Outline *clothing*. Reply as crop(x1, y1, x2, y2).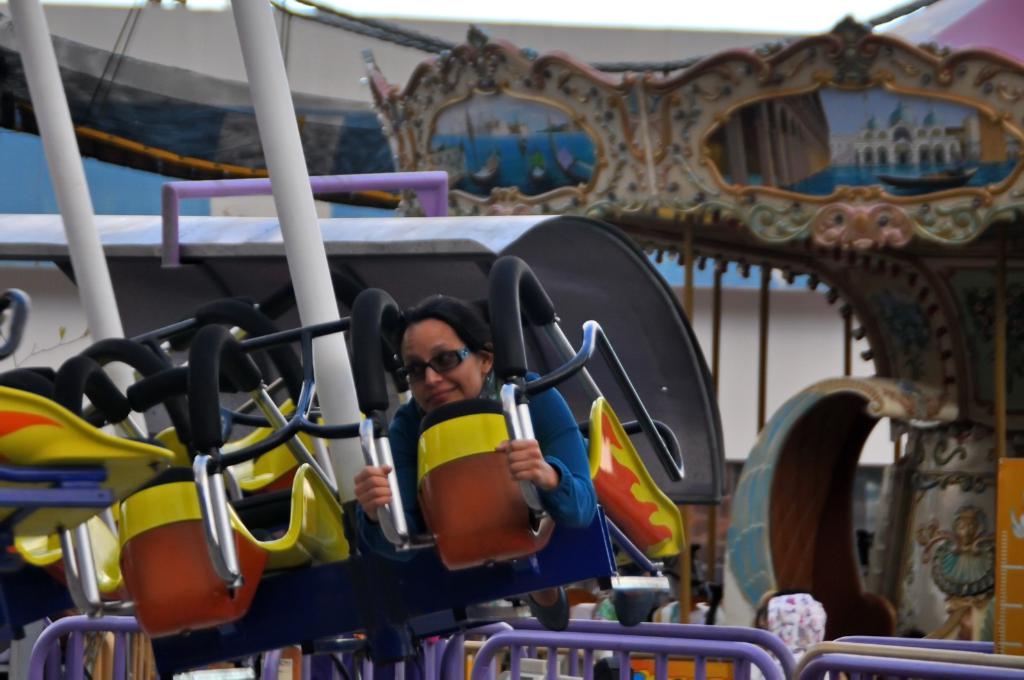
crop(362, 363, 607, 614).
